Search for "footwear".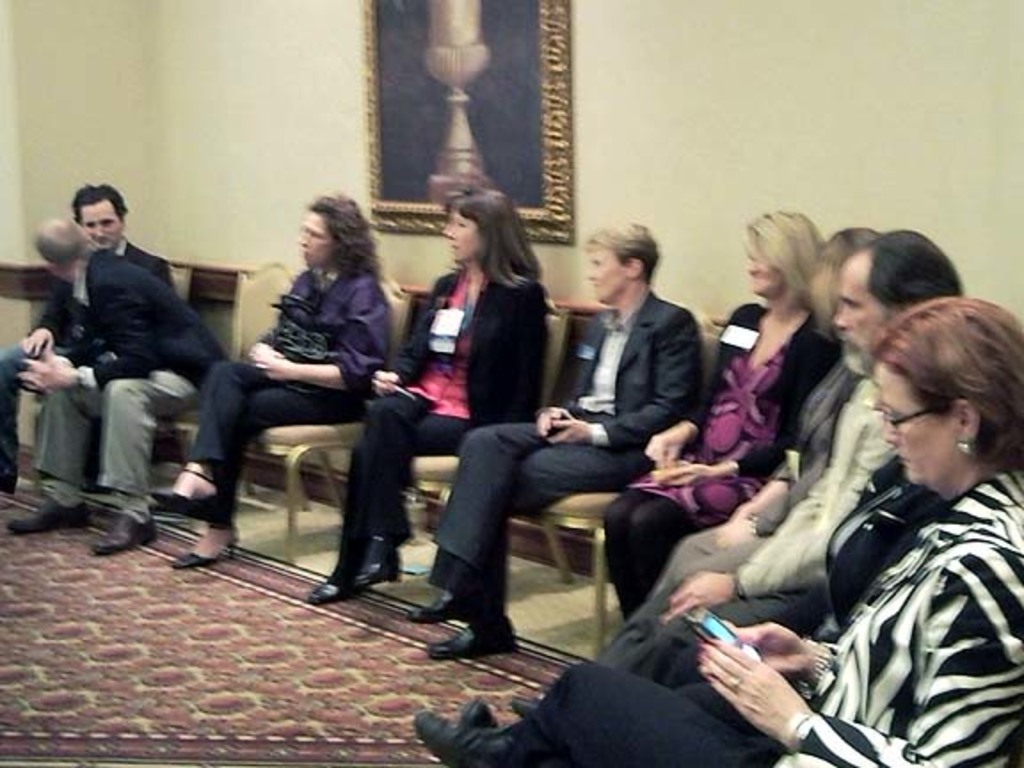
Found at bbox=[306, 572, 361, 604].
